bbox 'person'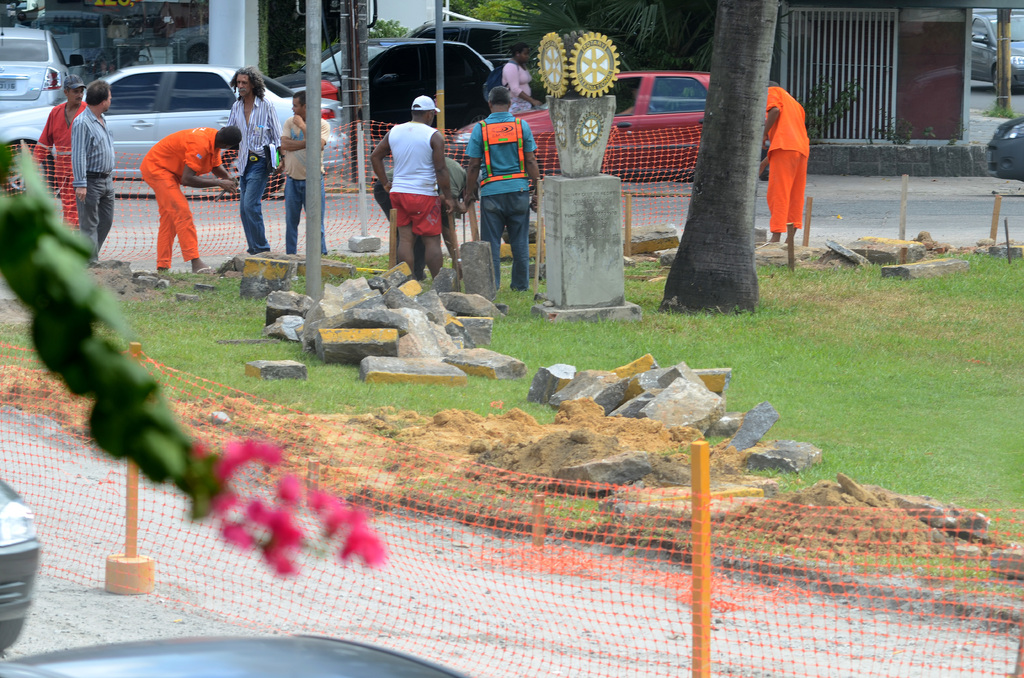
box(278, 87, 327, 255)
